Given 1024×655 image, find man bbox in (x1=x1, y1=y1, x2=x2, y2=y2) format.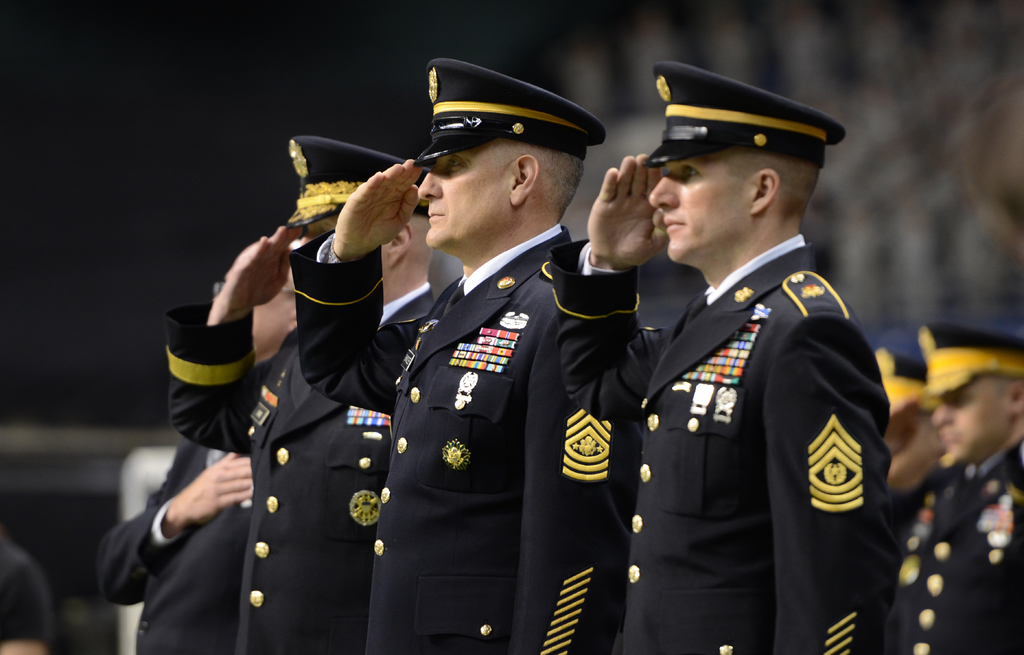
(x1=897, y1=323, x2=1023, y2=654).
